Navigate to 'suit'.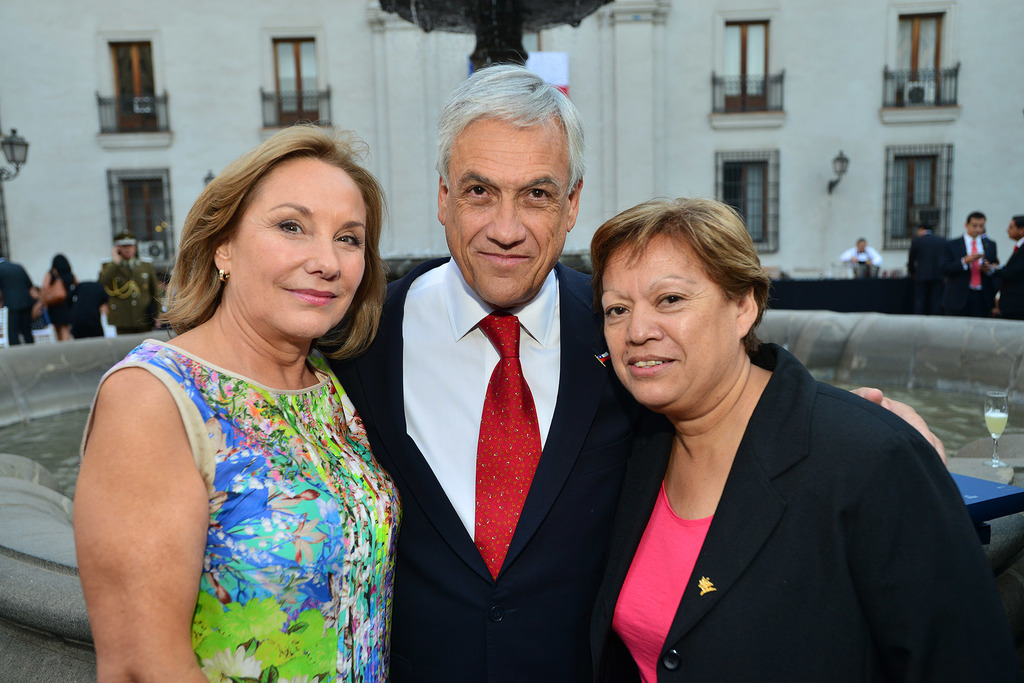
Navigation target: <region>378, 165, 621, 682</region>.
